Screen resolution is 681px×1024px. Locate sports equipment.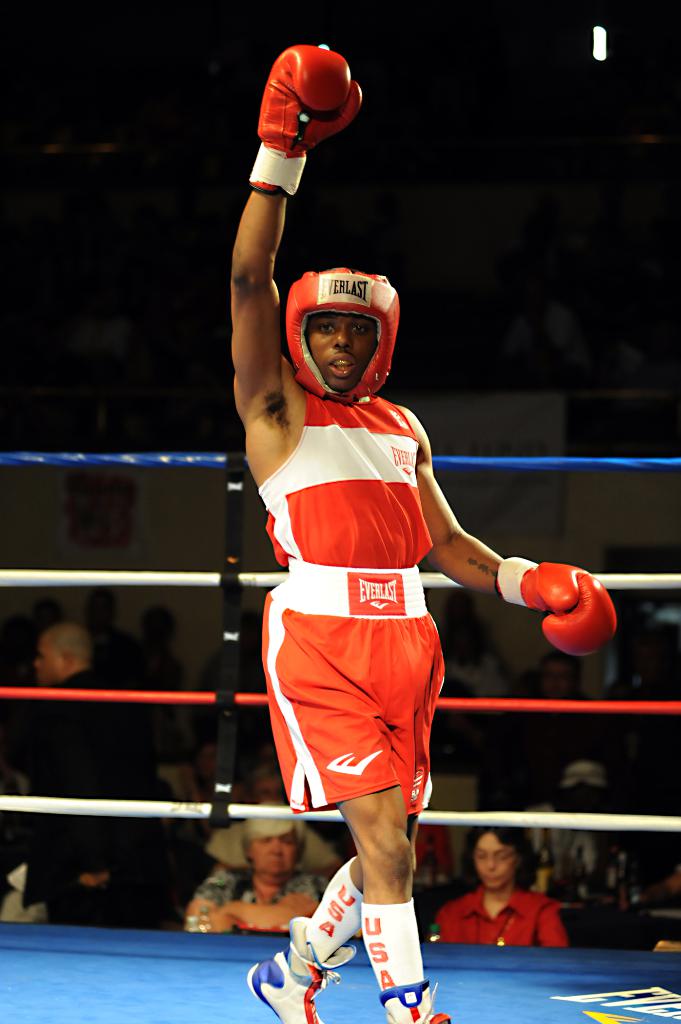
(x1=376, y1=977, x2=457, y2=1023).
